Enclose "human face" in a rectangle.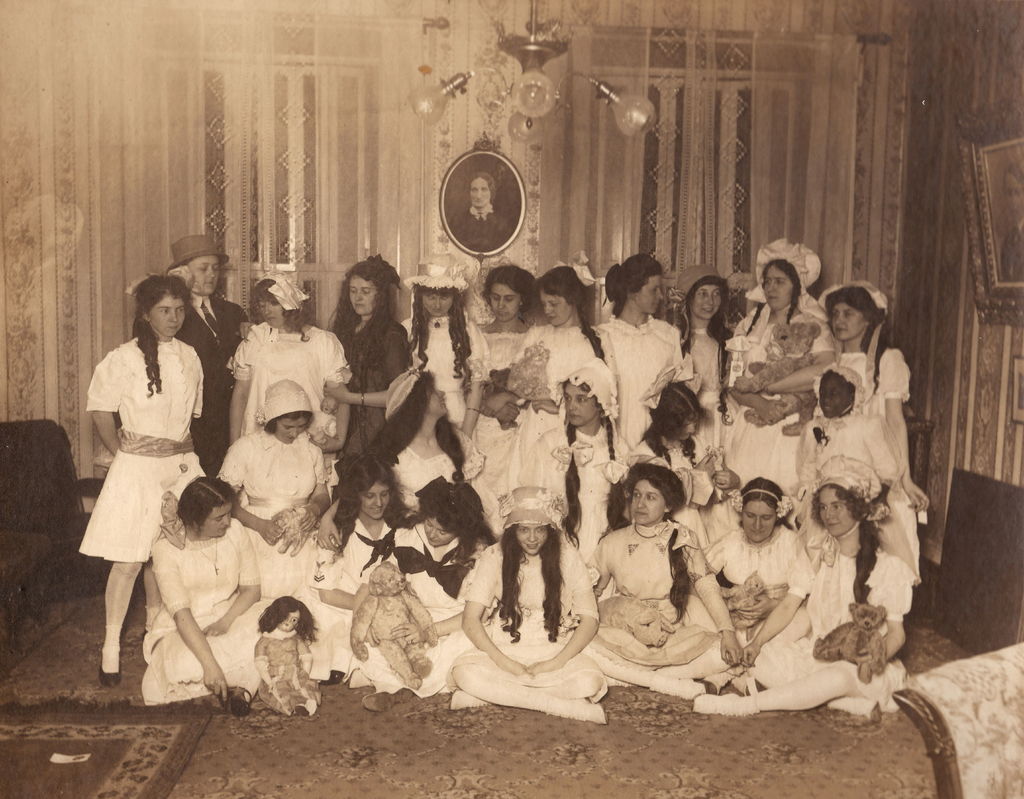
pyautogui.locateOnScreen(690, 285, 717, 324).
